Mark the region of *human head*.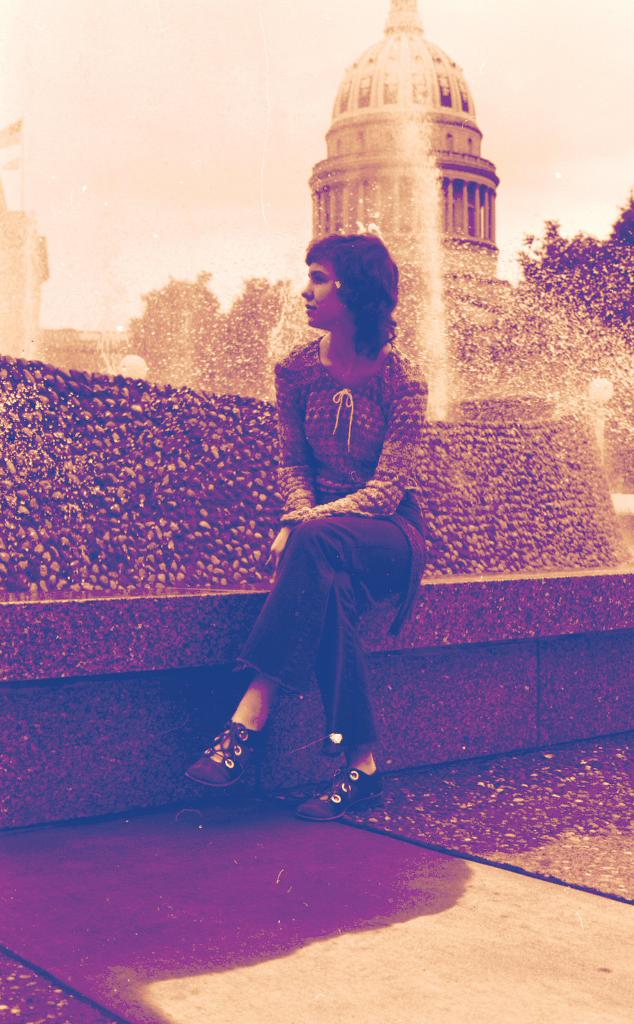
Region: (x1=299, y1=223, x2=410, y2=361).
